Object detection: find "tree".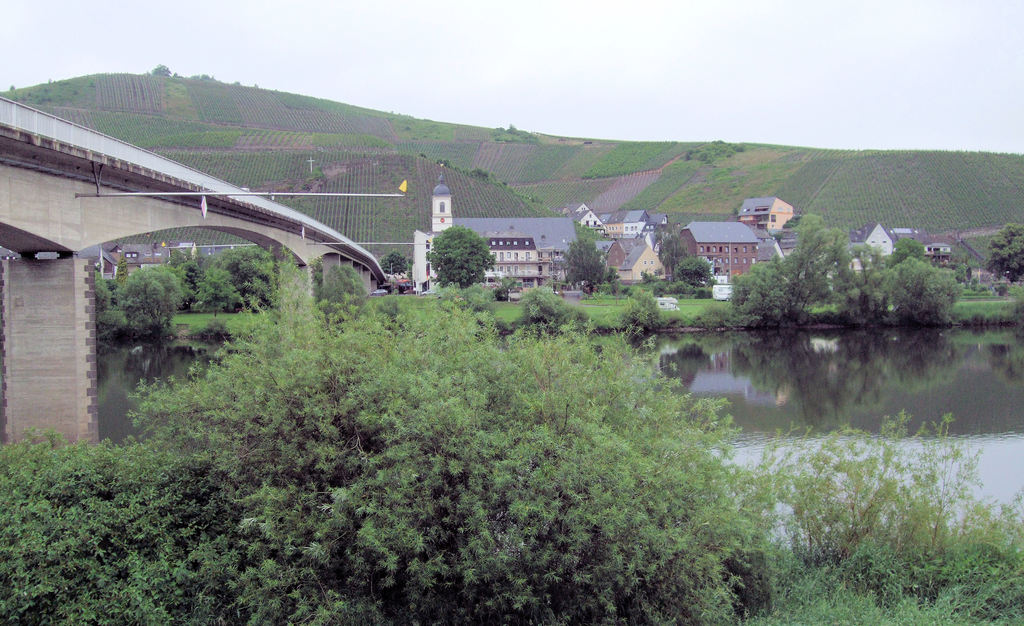
(left=843, top=246, right=974, bottom=326).
